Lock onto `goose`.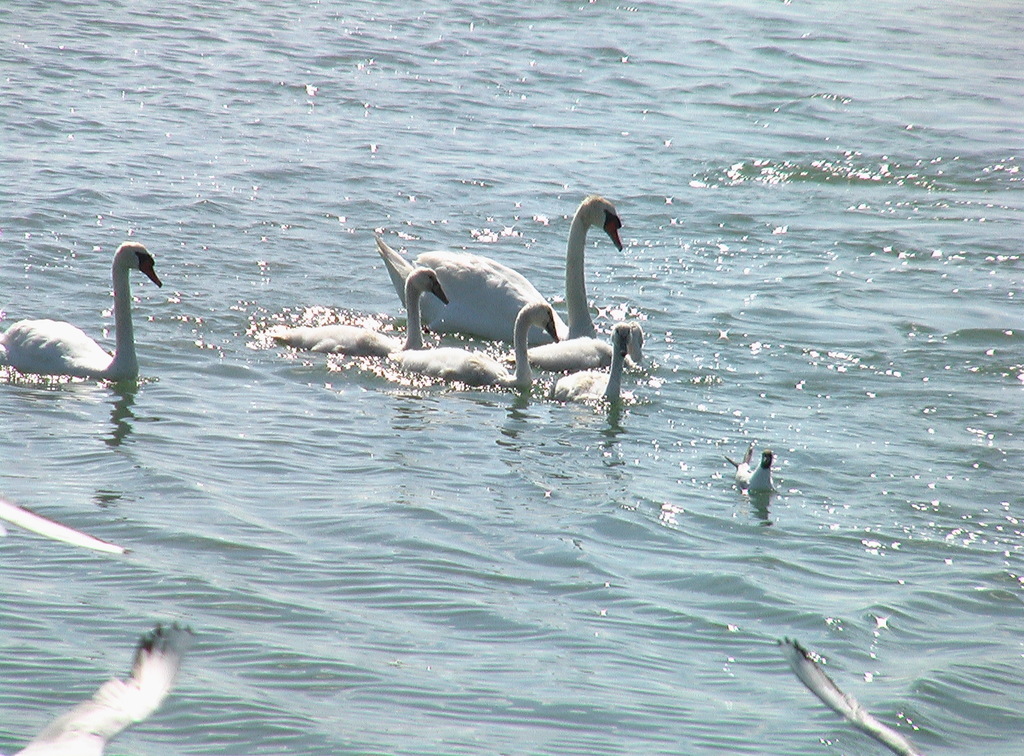
Locked: bbox(269, 267, 449, 357).
